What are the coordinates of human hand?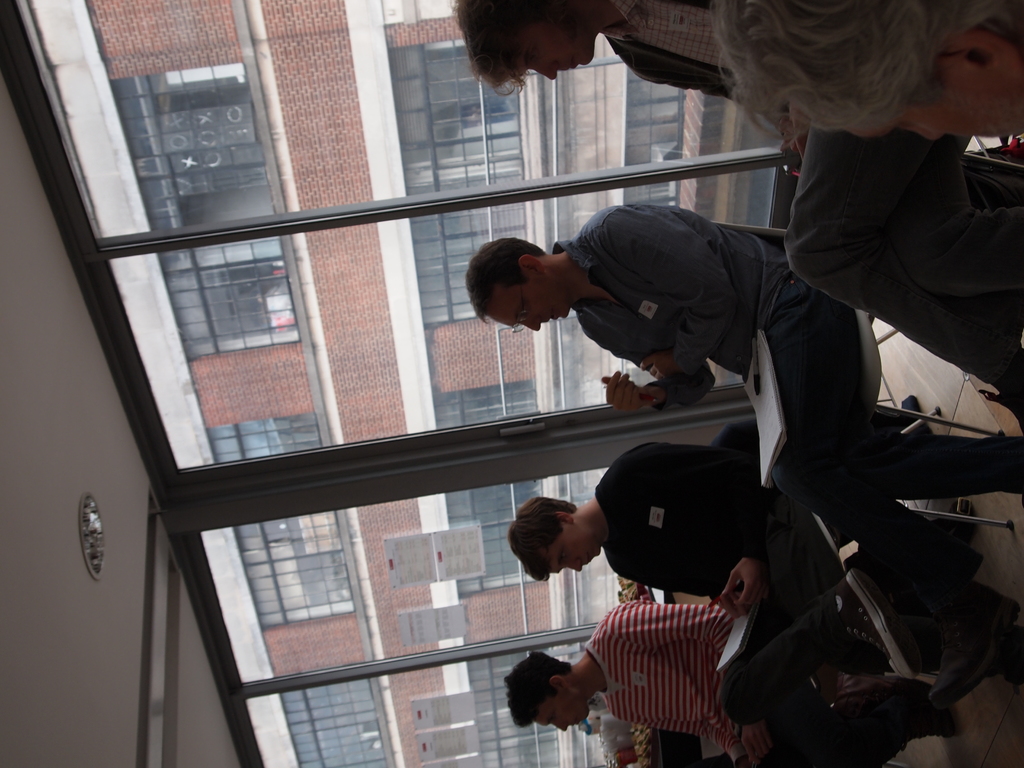
{"left": 637, "top": 352, "right": 680, "bottom": 387}.
